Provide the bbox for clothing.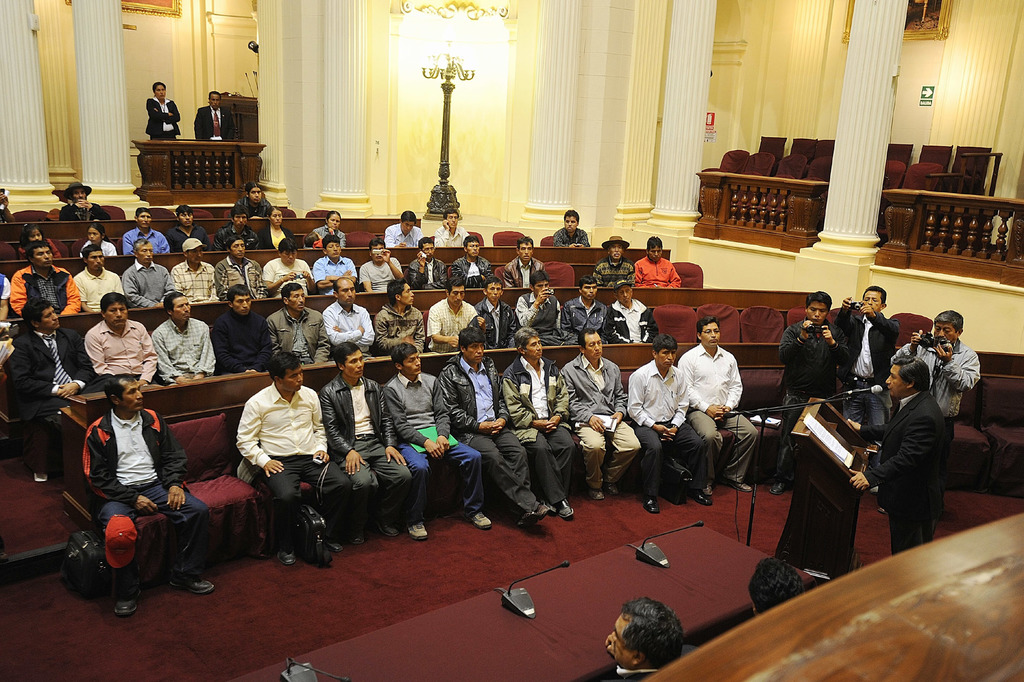
[x1=145, y1=97, x2=180, y2=136].
